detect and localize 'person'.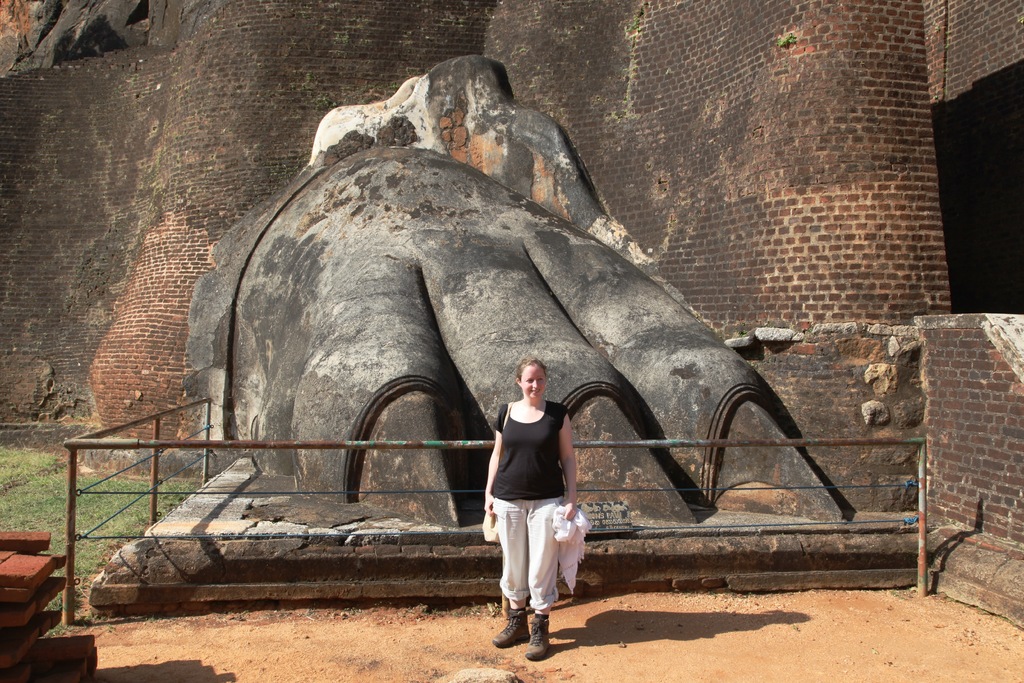
Localized at detection(490, 358, 586, 652).
